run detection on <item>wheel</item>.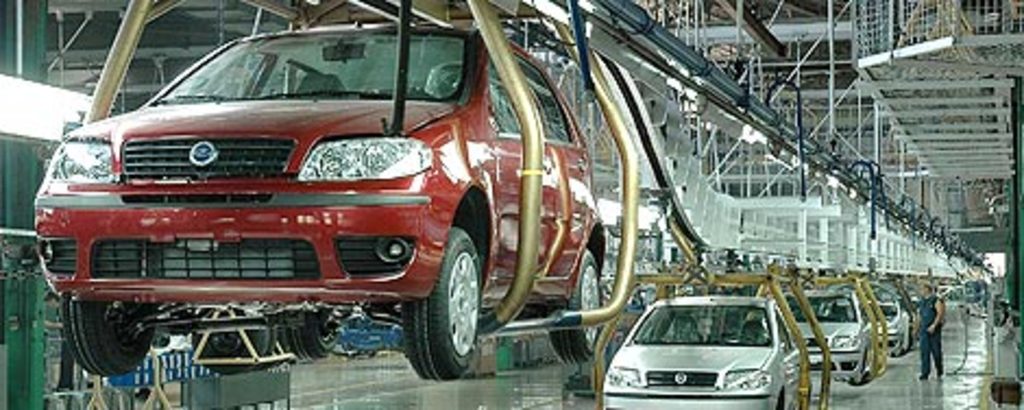
Result: (x1=59, y1=294, x2=166, y2=379).
